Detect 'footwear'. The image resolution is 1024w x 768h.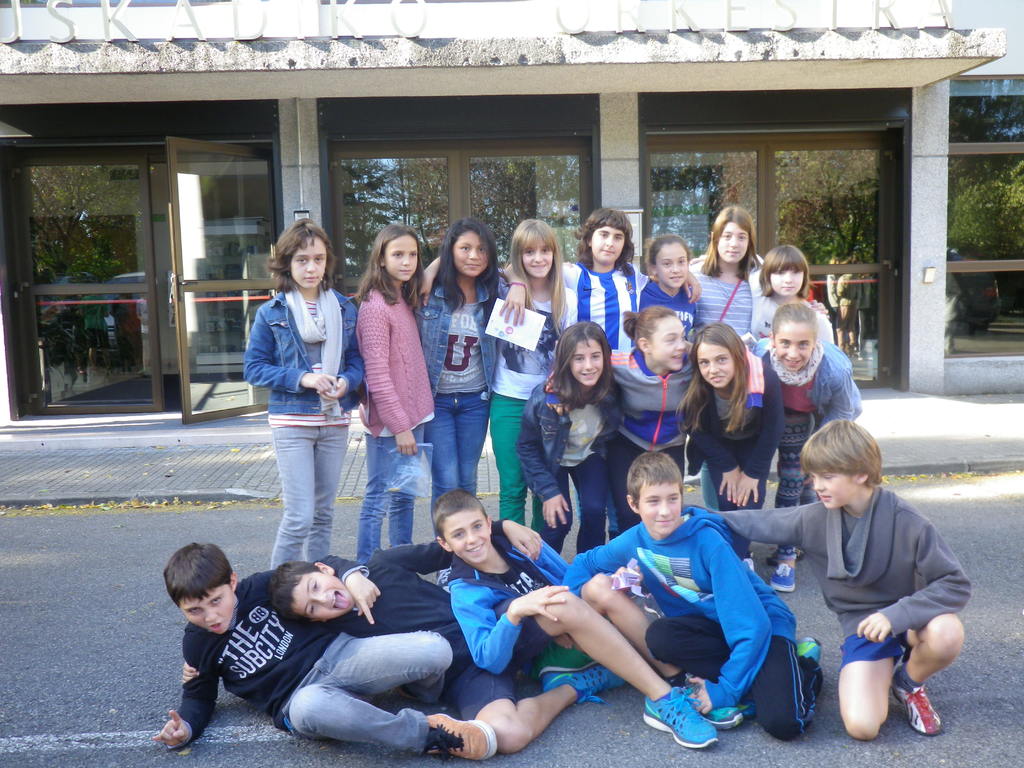
box(739, 705, 758, 720).
